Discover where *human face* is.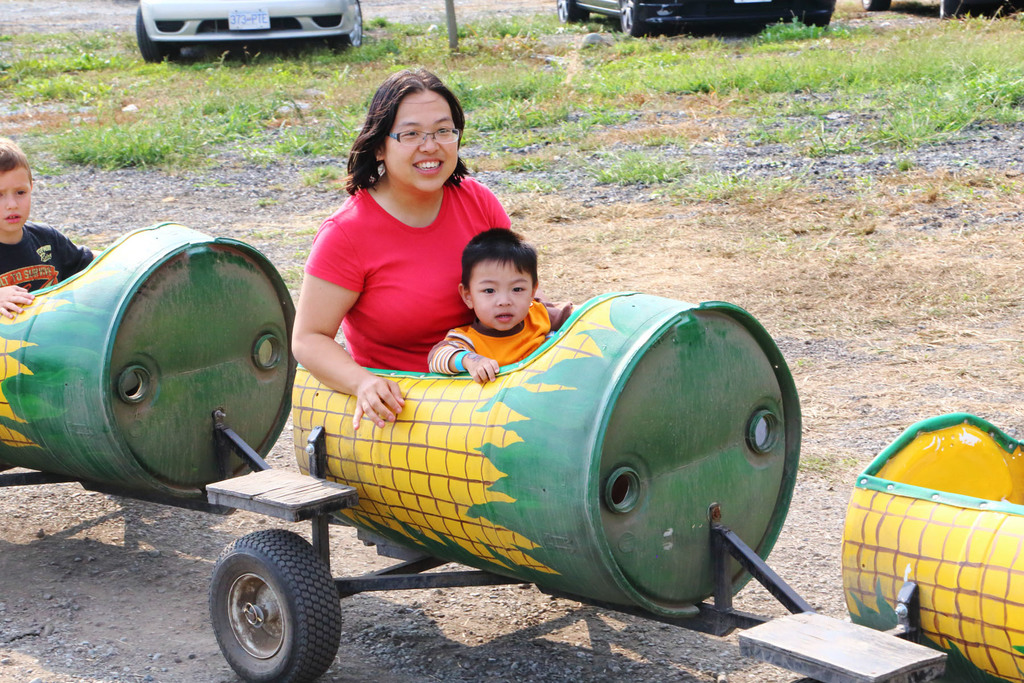
Discovered at bbox=[467, 256, 534, 335].
